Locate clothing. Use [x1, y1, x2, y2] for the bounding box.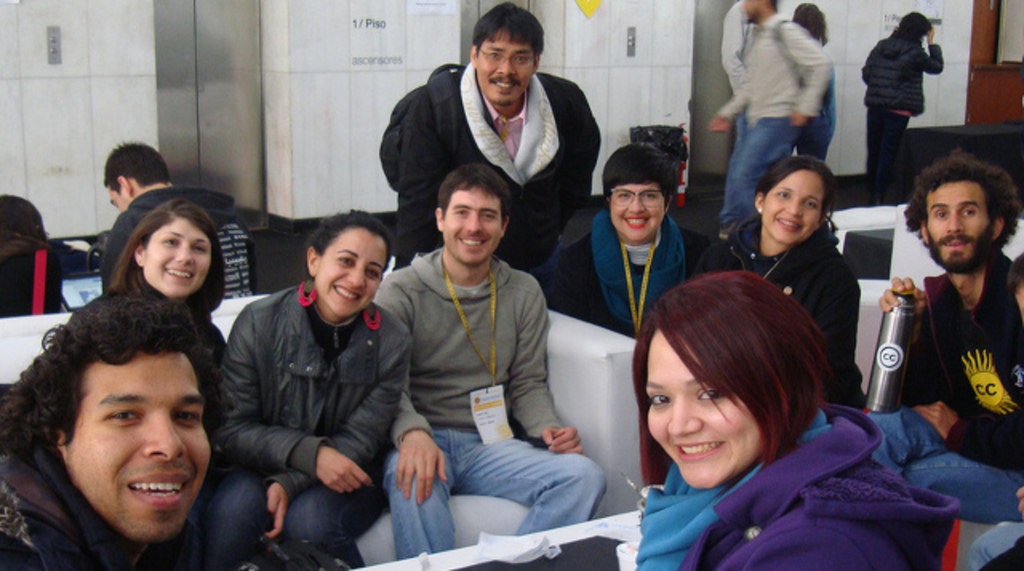
[0, 430, 222, 569].
